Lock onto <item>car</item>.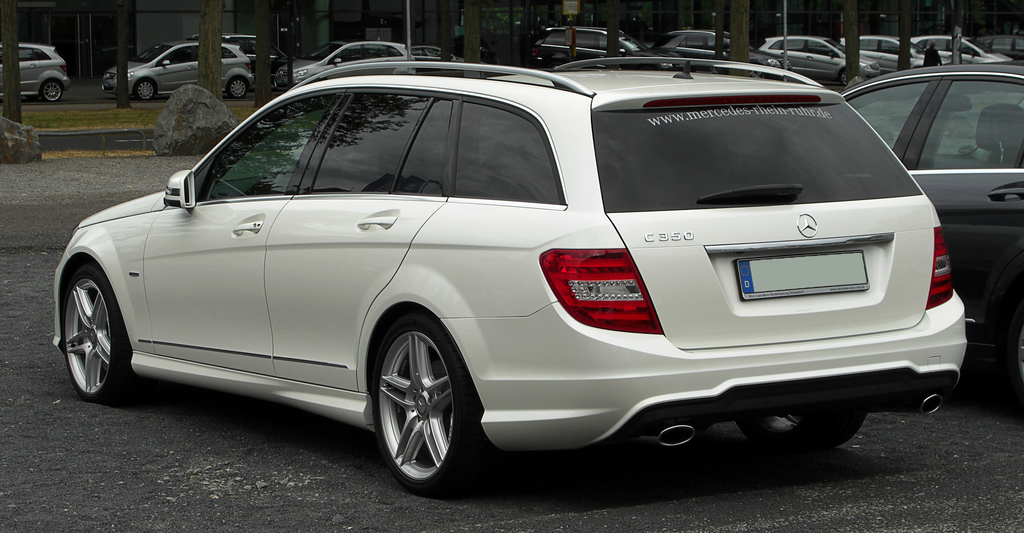
Locked: [646, 29, 791, 81].
